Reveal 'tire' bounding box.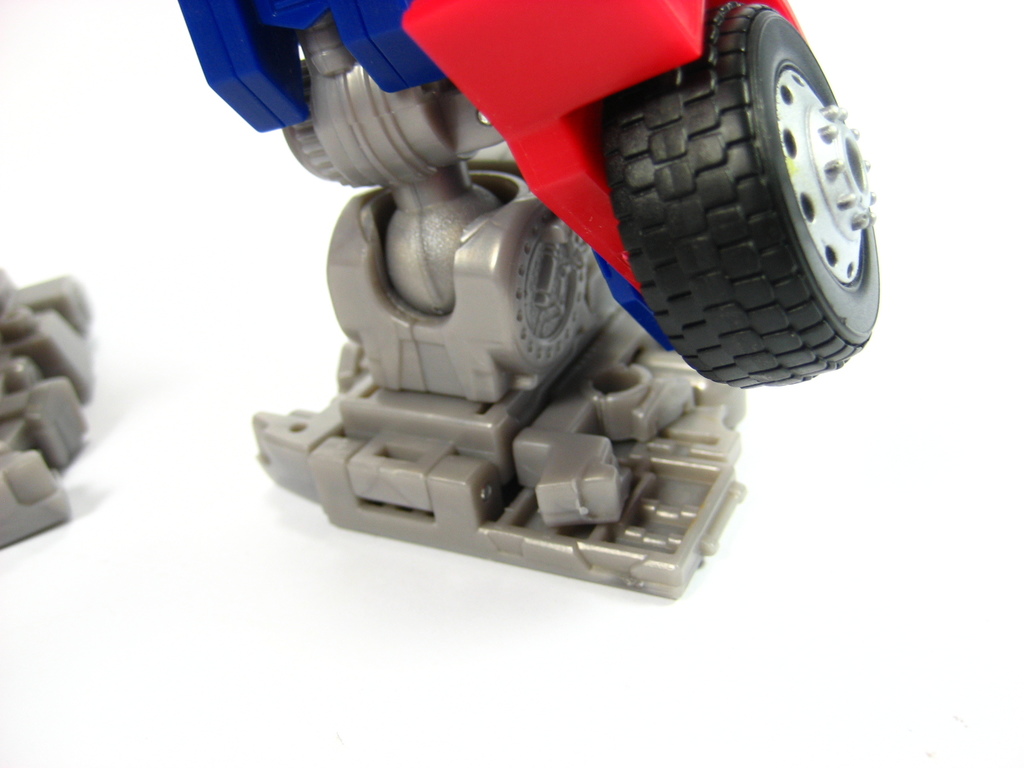
Revealed: {"x1": 567, "y1": 10, "x2": 890, "y2": 394}.
